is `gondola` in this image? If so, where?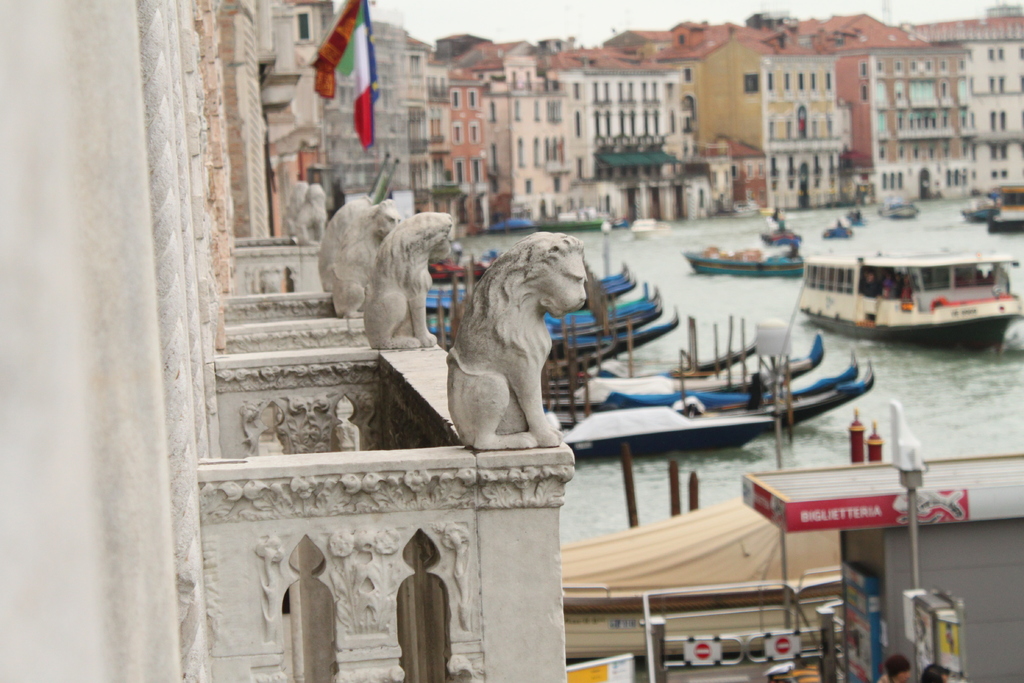
Yes, at [536, 324, 826, 401].
